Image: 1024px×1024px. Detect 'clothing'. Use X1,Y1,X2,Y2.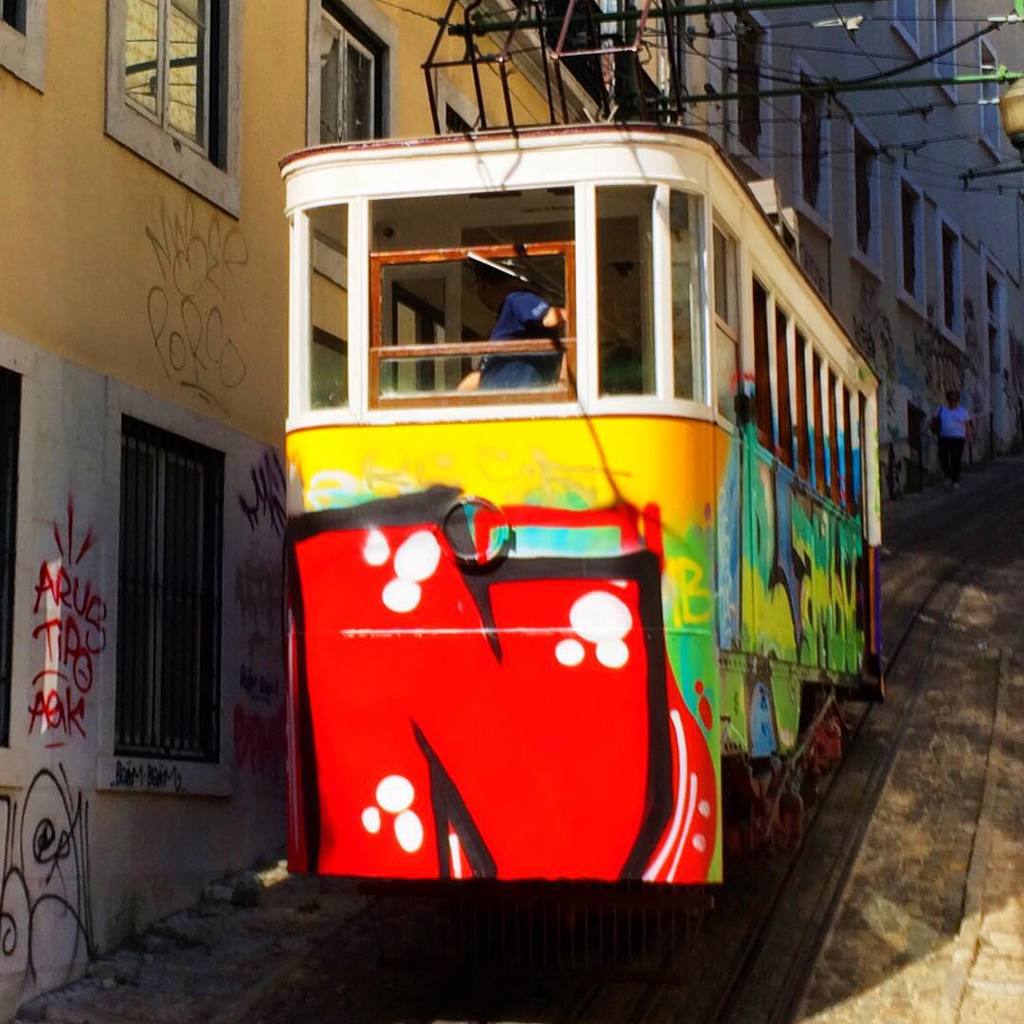
937,406,972,498.
